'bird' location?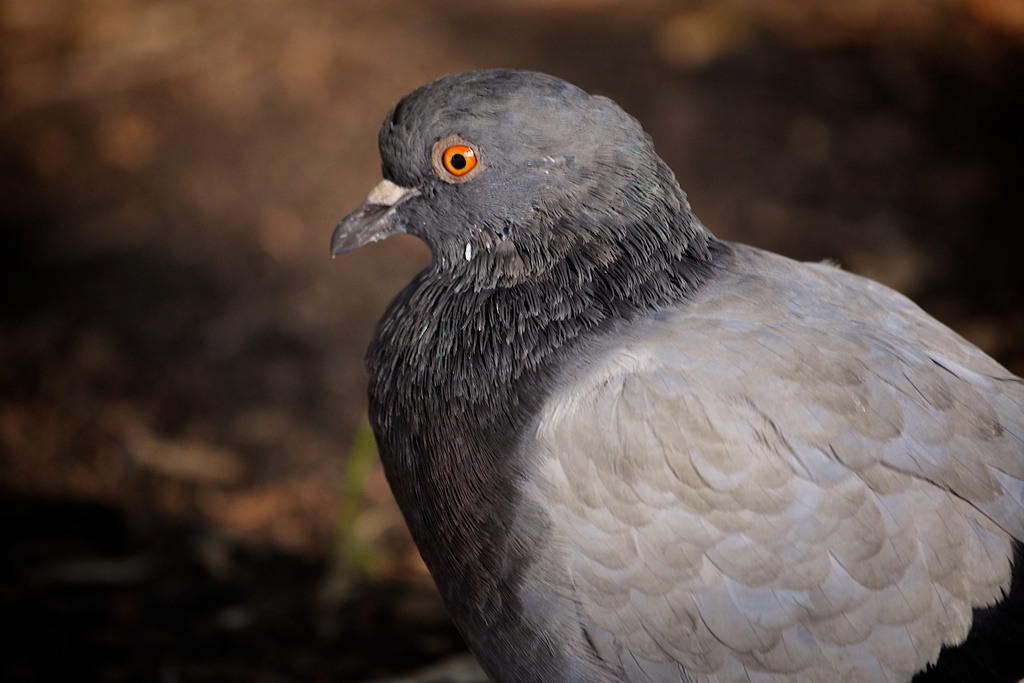
337 56 1019 681
